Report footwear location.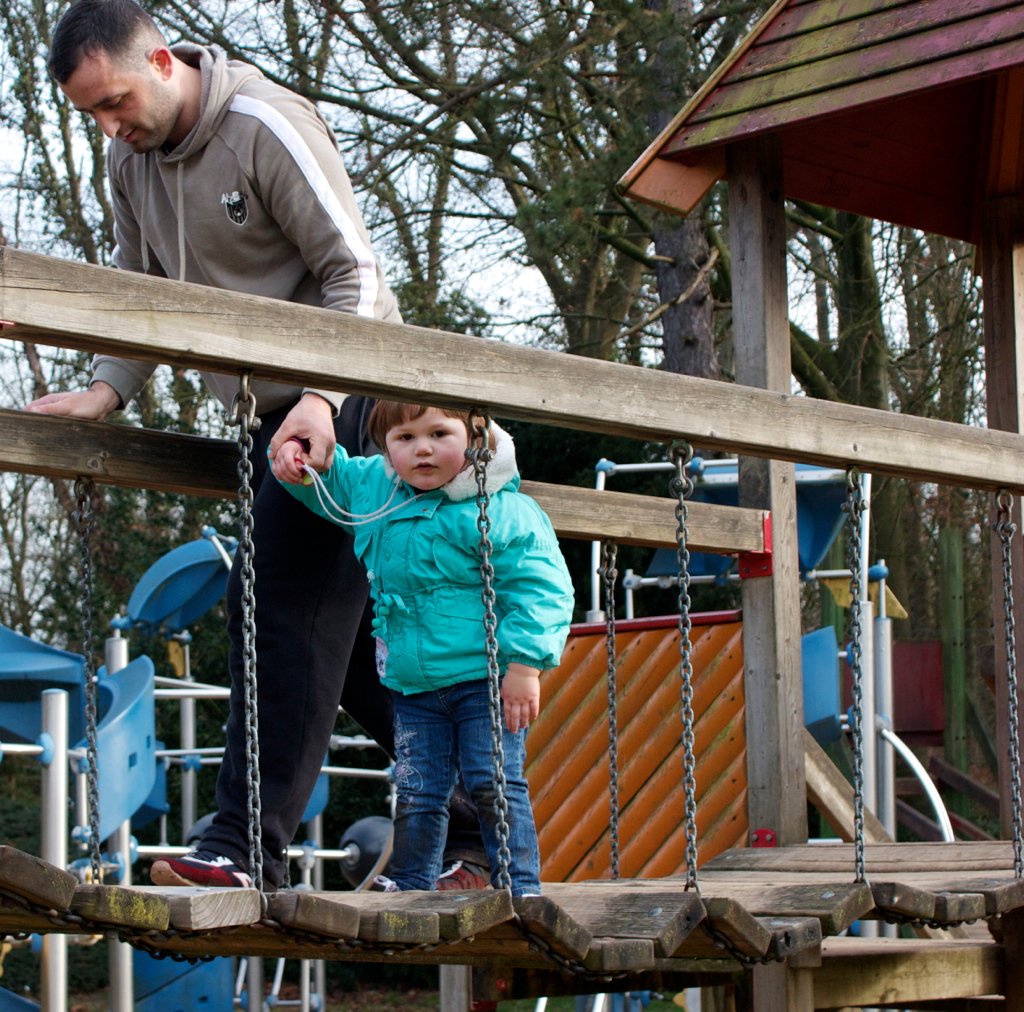
Report: box(139, 828, 249, 890).
